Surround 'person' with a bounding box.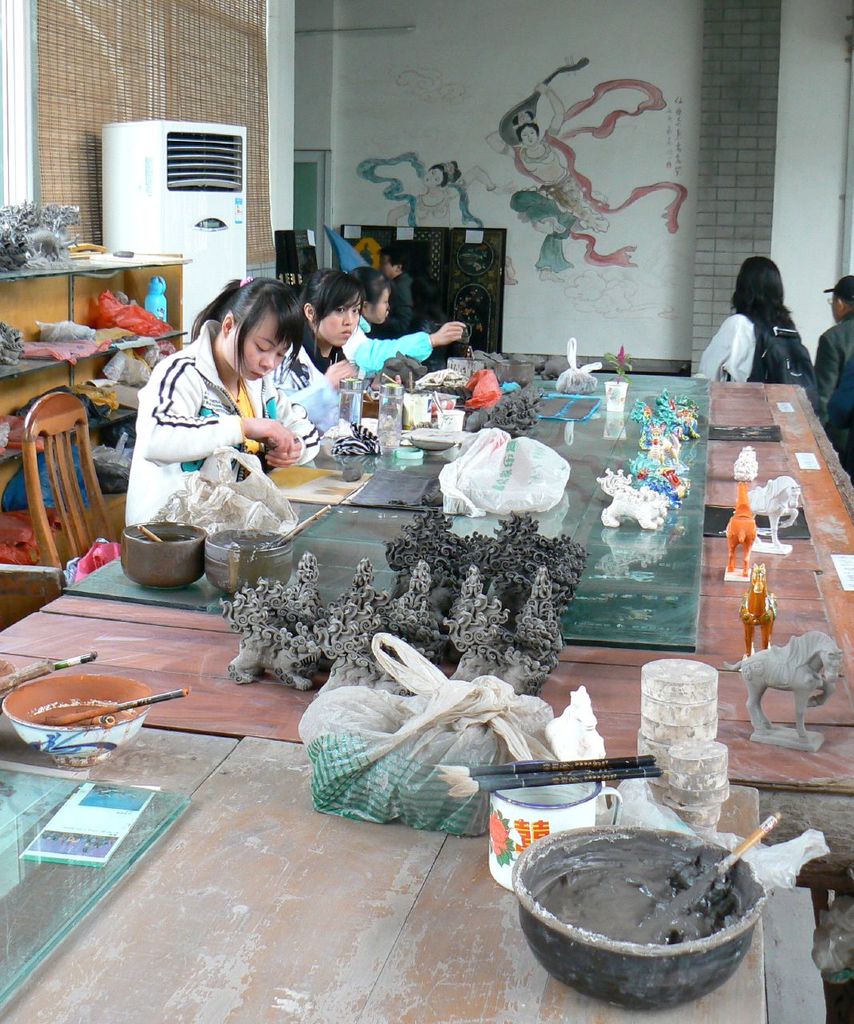
box(339, 262, 467, 370).
